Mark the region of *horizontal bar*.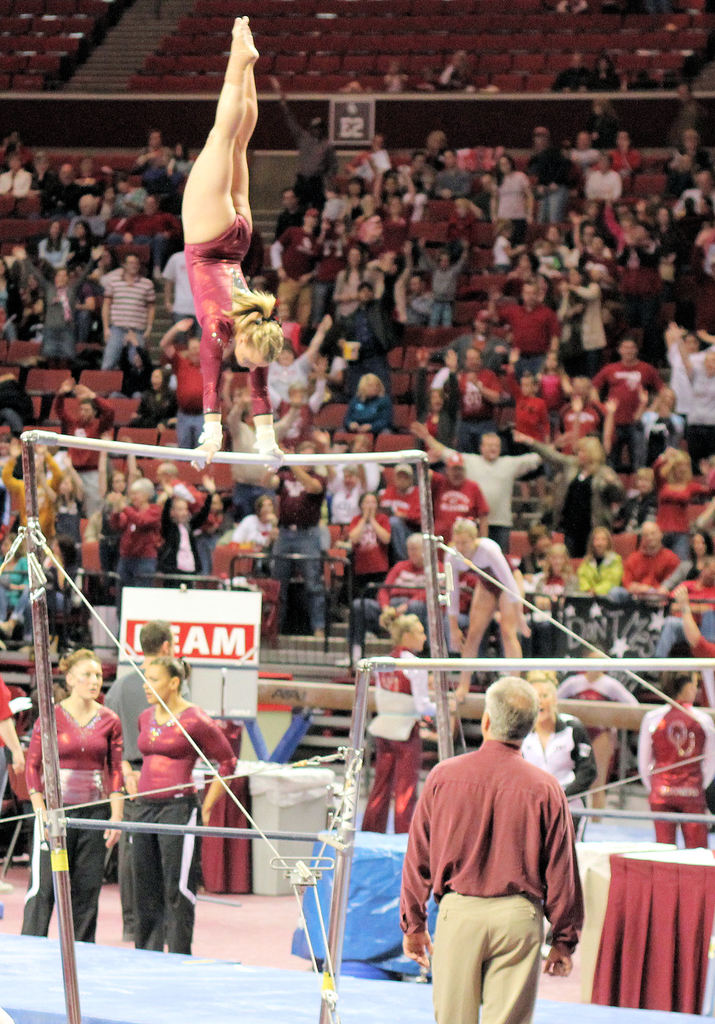
Region: locate(353, 652, 714, 678).
